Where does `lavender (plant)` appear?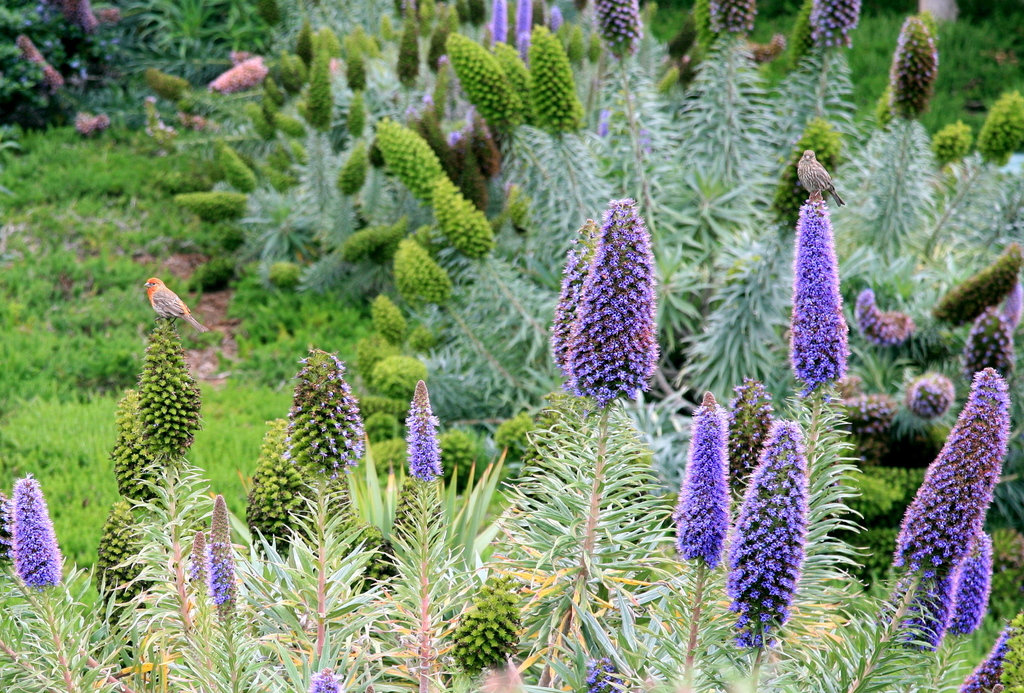
Appears at <bbox>662, 385, 744, 692</bbox>.
